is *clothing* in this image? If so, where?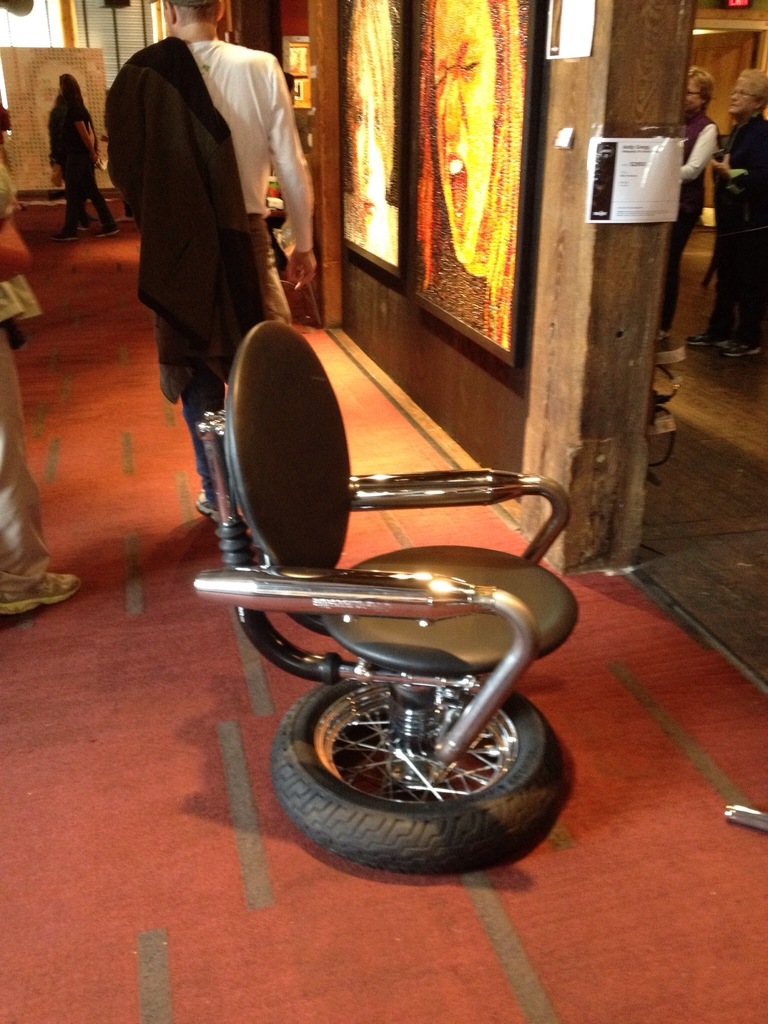
Yes, at (44,100,107,232).
